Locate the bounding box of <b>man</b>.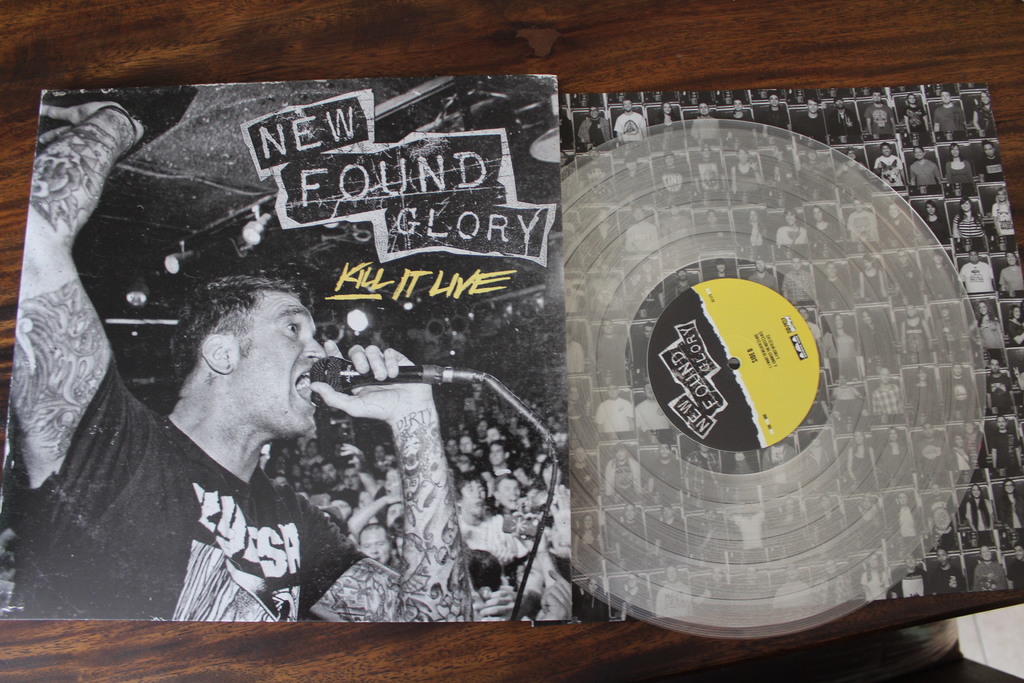
Bounding box: (761,441,796,484).
